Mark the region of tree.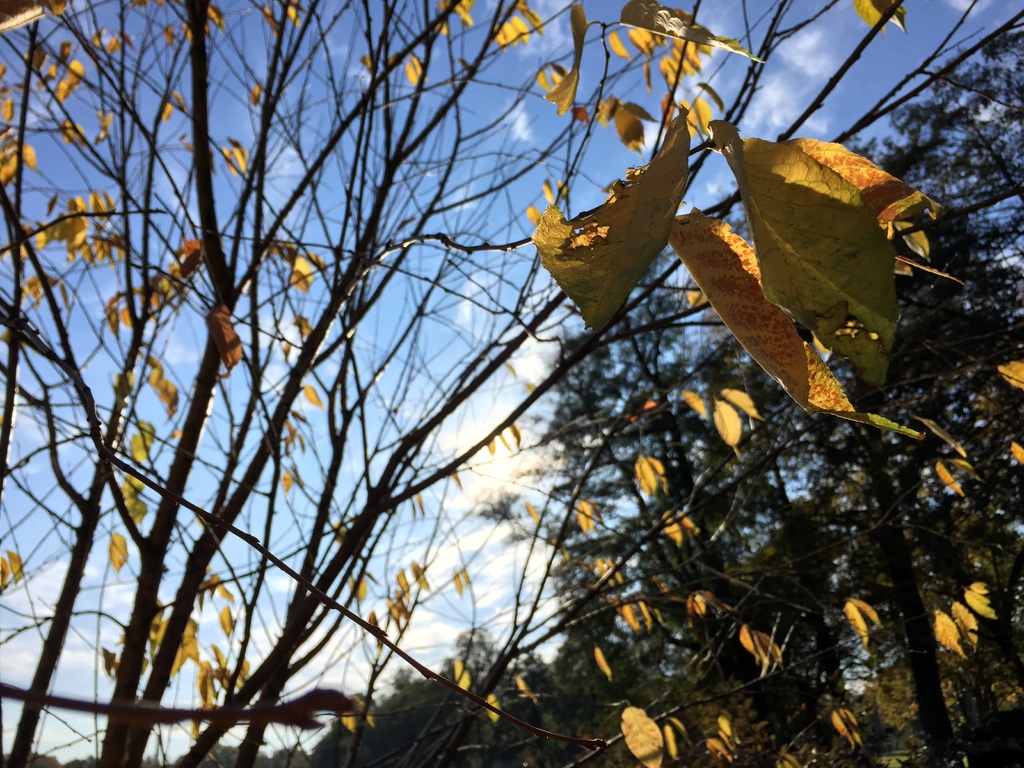
Region: <region>252, 627, 616, 767</region>.
